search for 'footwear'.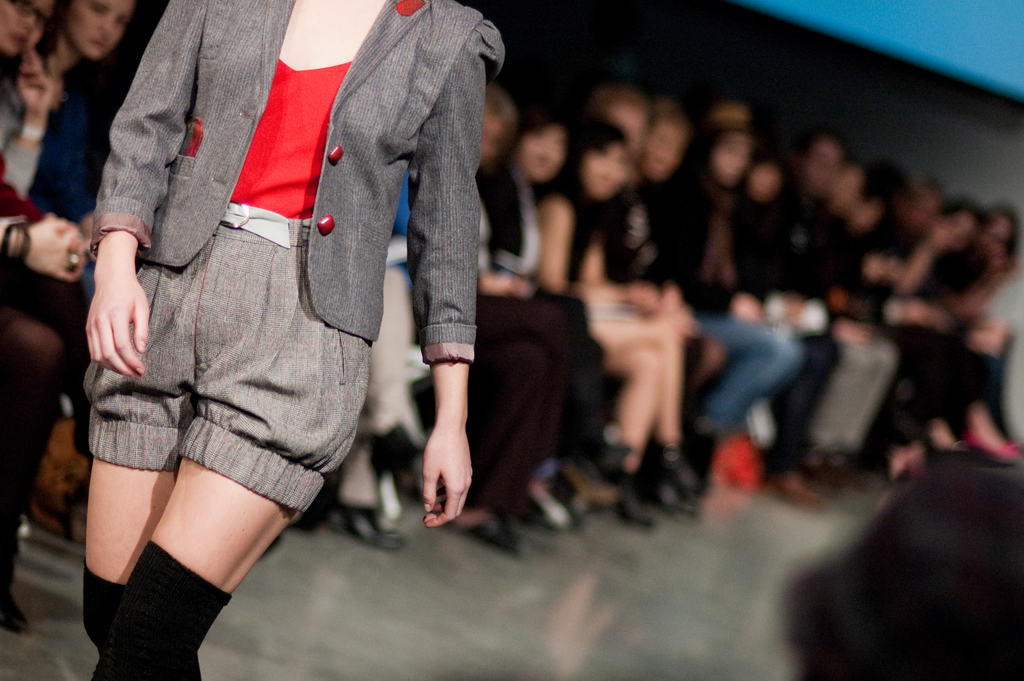
Found at 0,582,25,643.
